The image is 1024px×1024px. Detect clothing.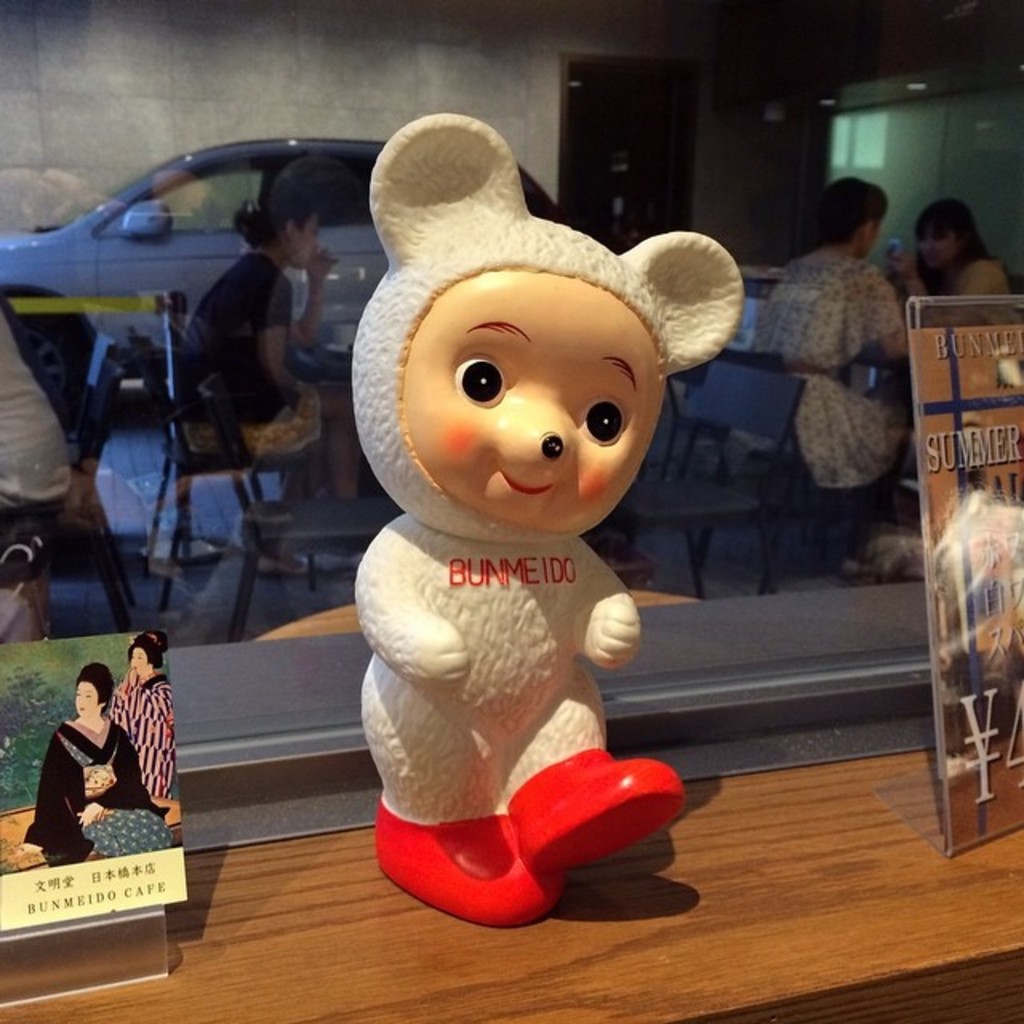
Detection: pyautogui.locateOnScreen(914, 250, 1022, 325).
